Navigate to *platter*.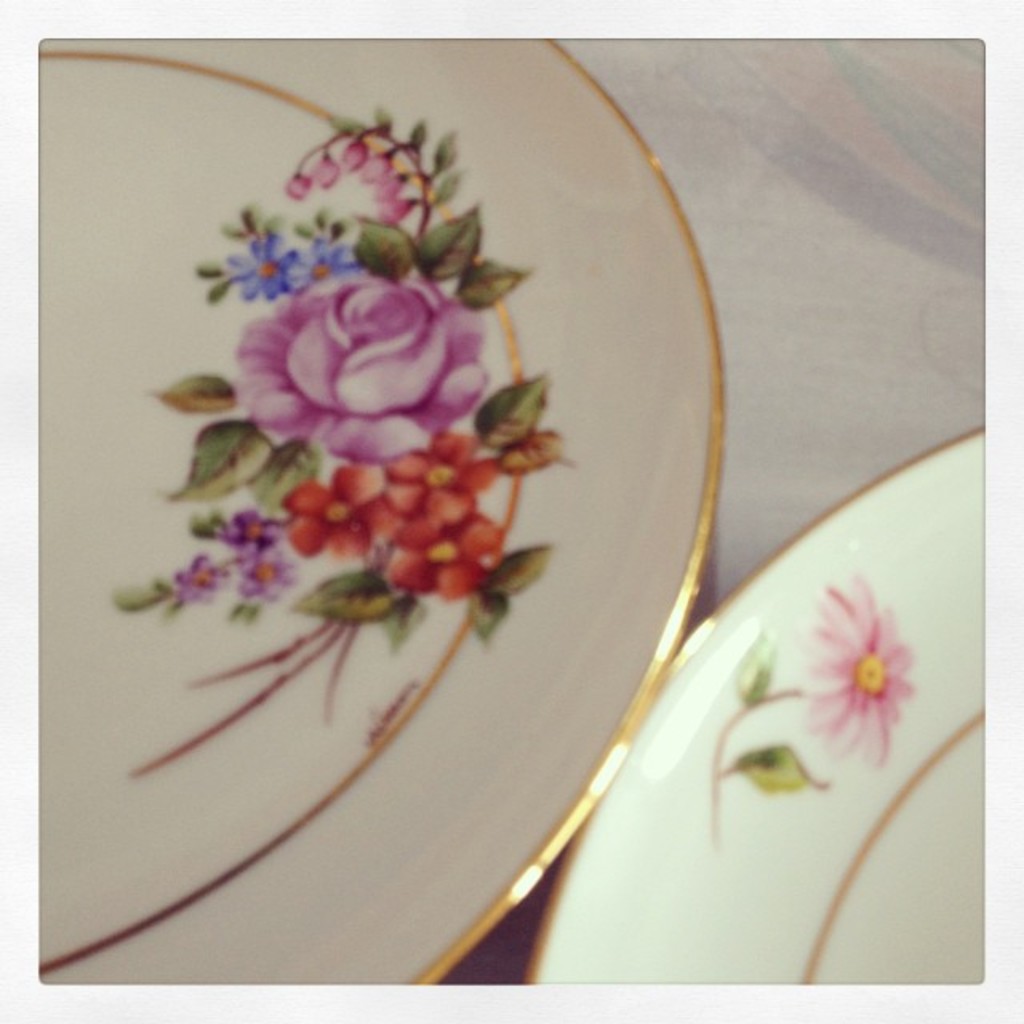
Navigation target: 37/40/722/986.
